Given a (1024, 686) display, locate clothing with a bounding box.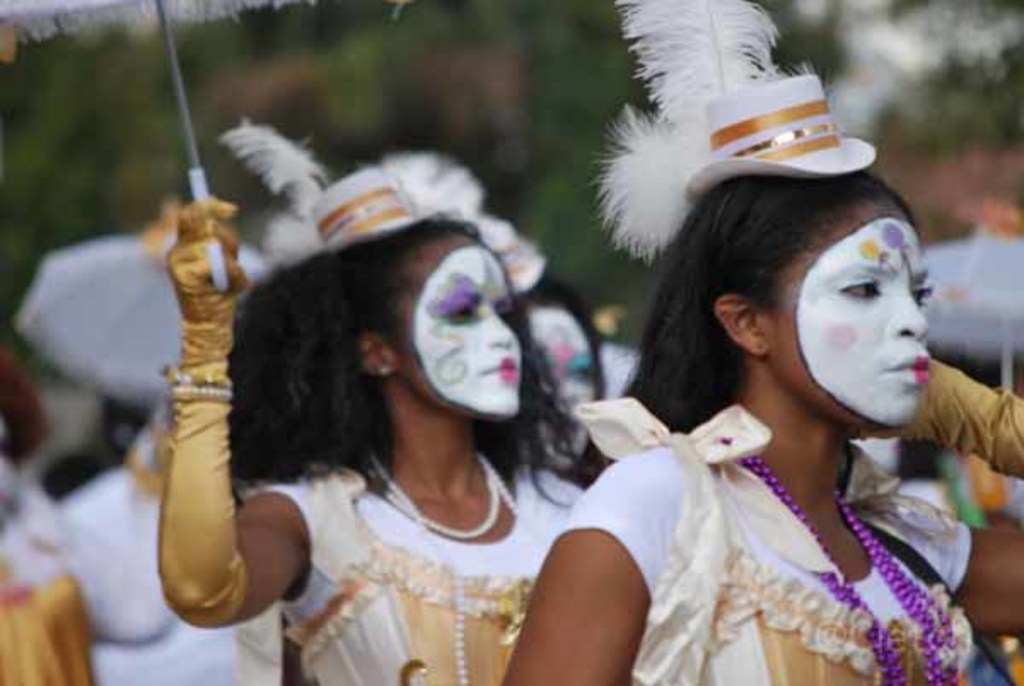
Located: bbox=(551, 391, 978, 684).
